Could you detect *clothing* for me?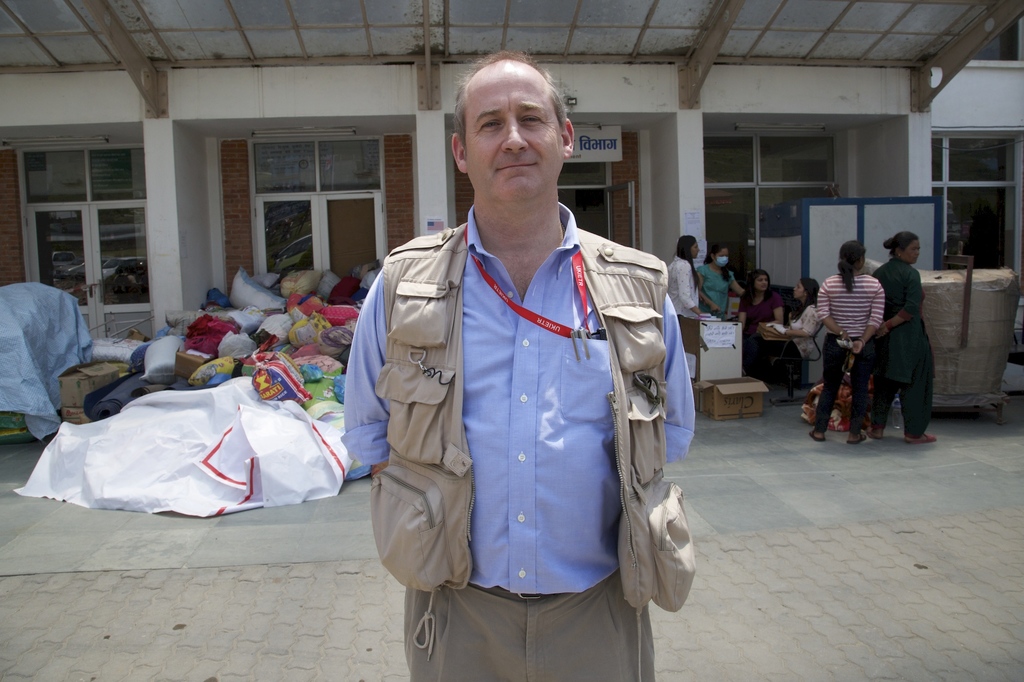
Detection result: x1=814, y1=272, x2=886, y2=430.
